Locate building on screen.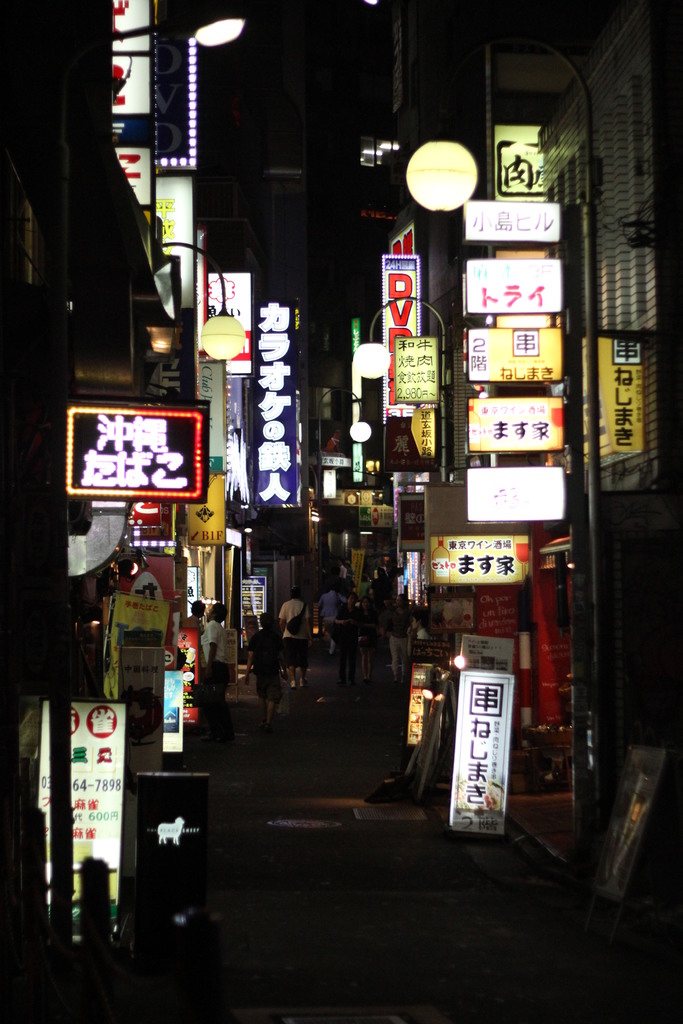
On screen at left=536, top=0, right=682, bottom=512.
